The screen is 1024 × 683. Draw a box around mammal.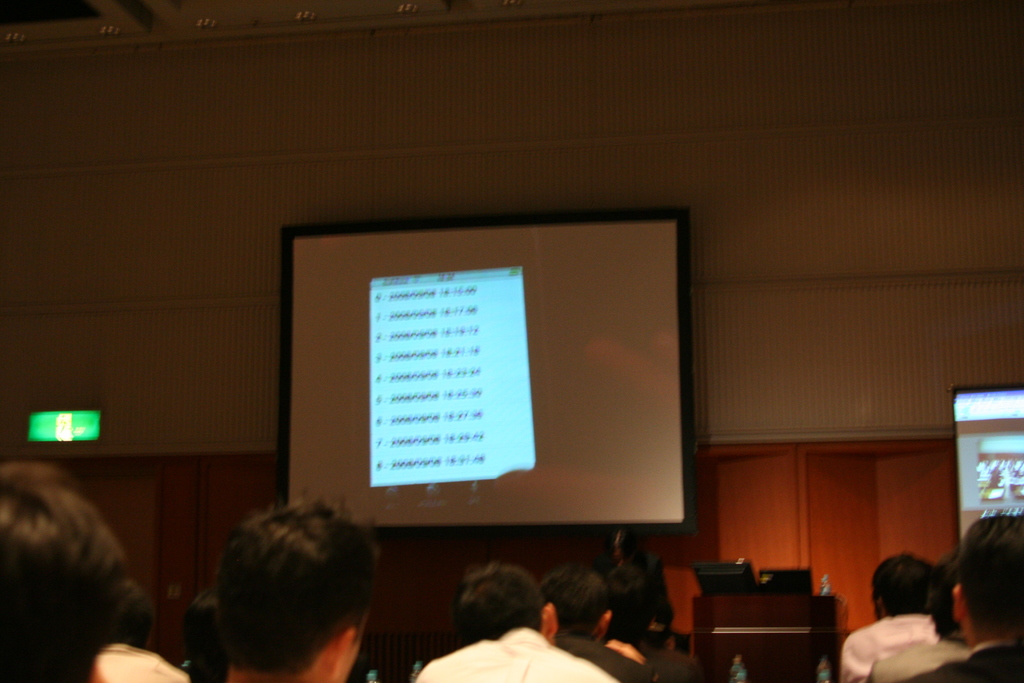
[833, 552, 941, 682].
